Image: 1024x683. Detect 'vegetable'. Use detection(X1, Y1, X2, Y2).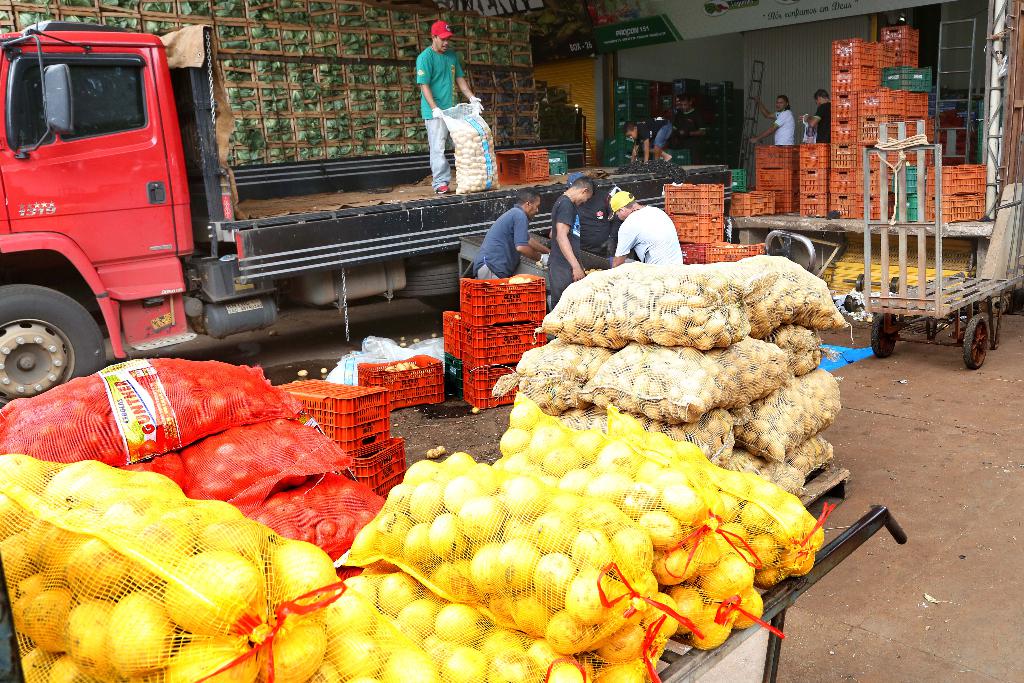
detection(66, 13, 97, 26).
